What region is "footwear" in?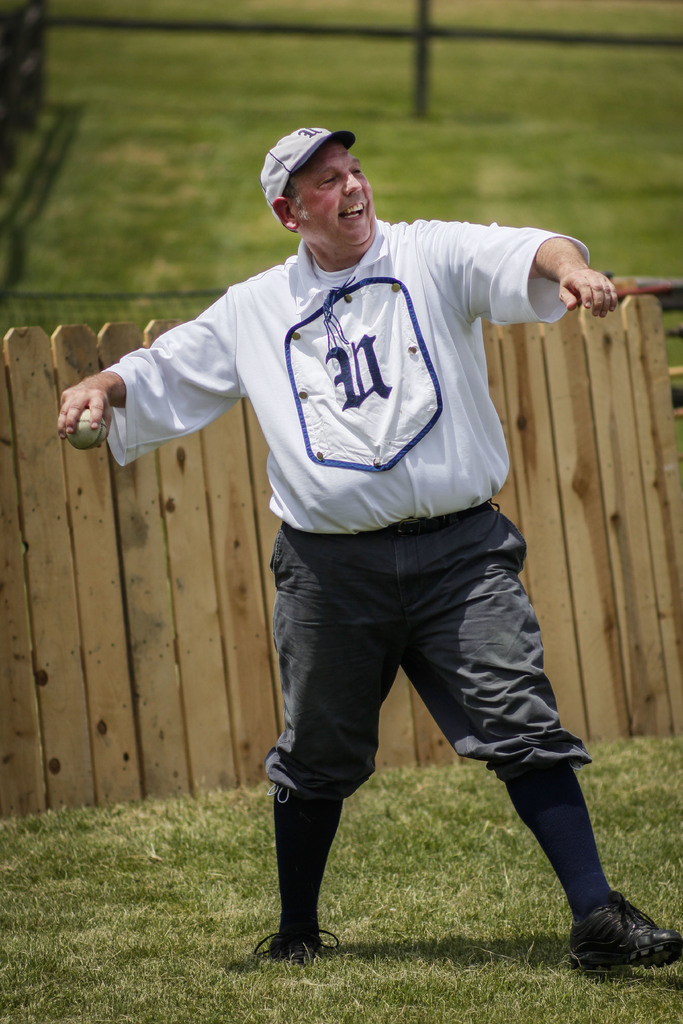
BBox(557, 884, 682, 979).
